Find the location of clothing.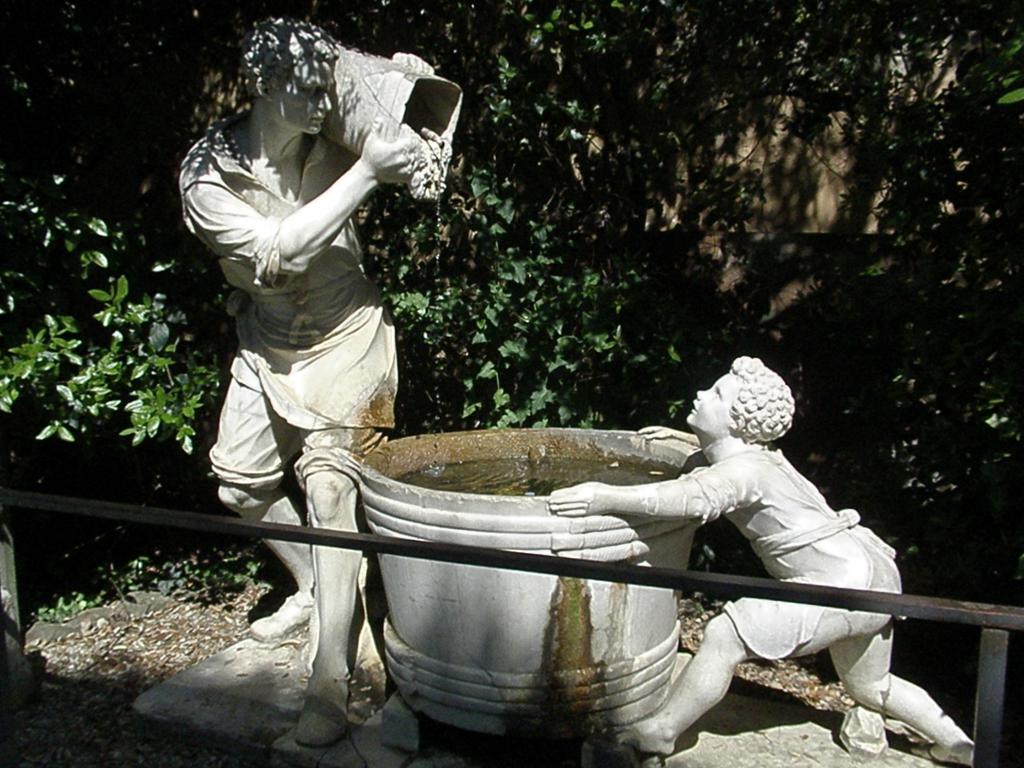
Location: Rect(691, 454, 906, 659).
